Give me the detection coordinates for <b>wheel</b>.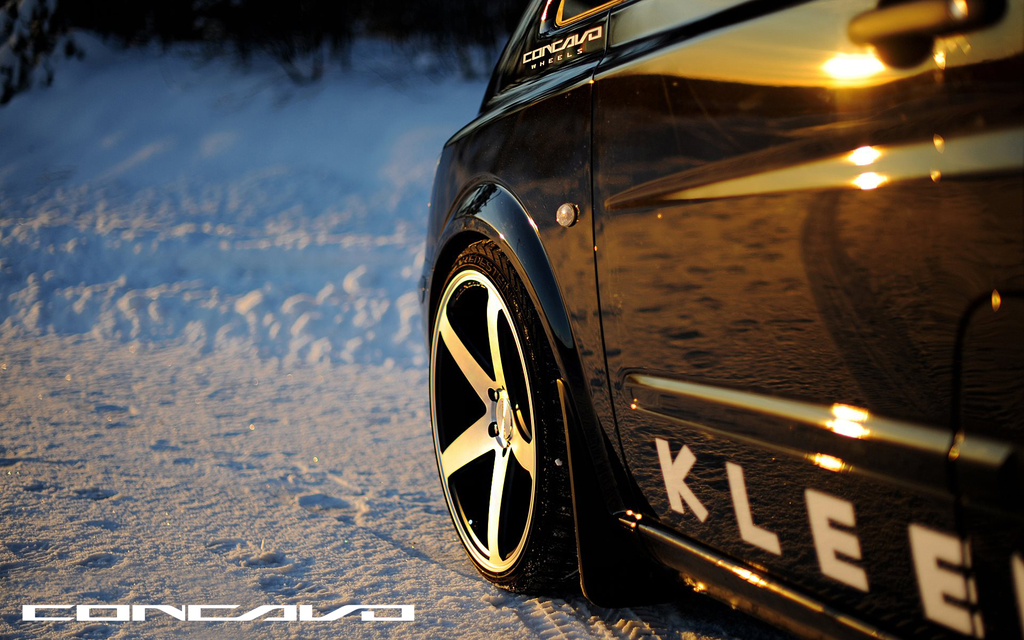
bbox=[441, 230, 571, 583].
